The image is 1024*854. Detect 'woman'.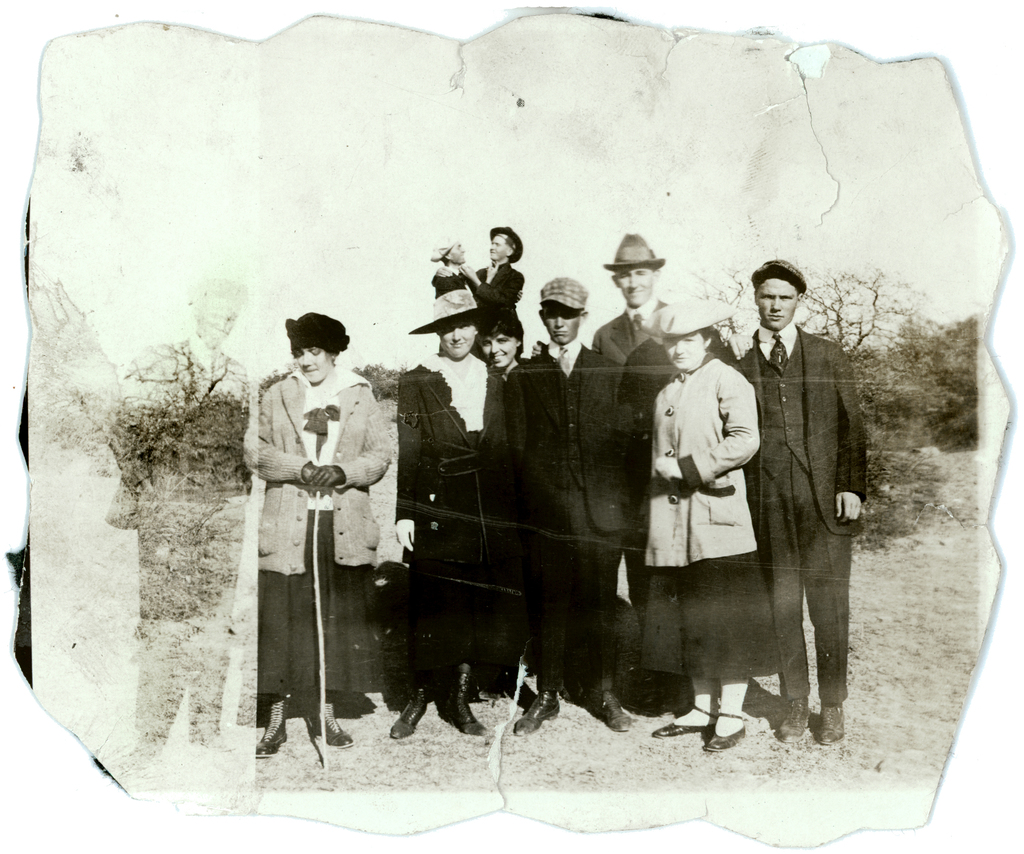
Detection: <box>467,302,536,385</box>.
